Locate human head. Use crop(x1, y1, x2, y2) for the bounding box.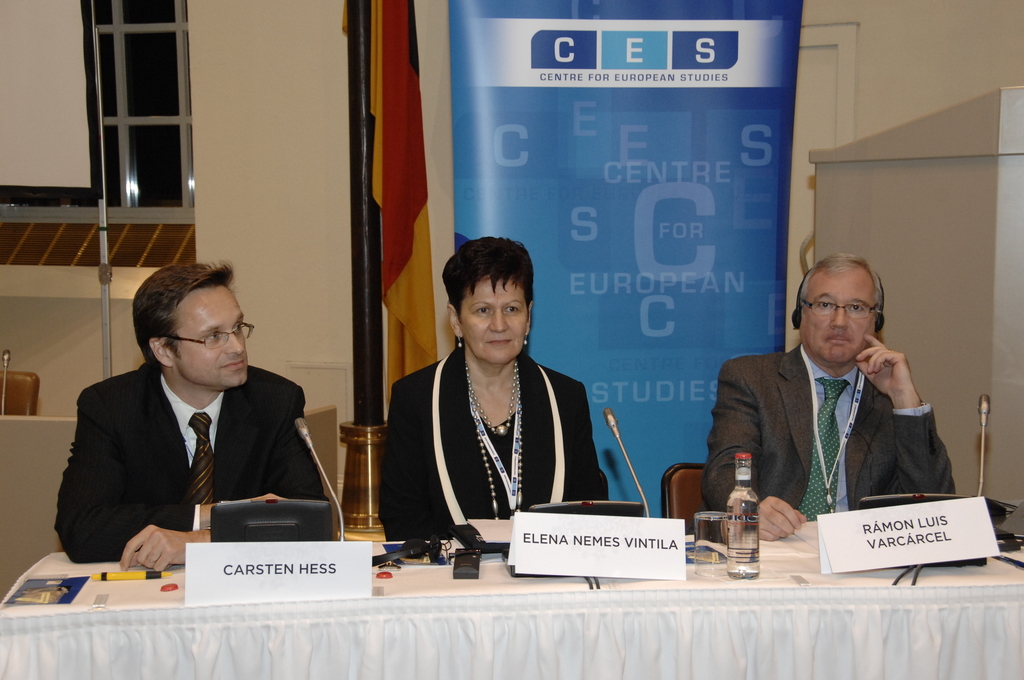
crop(132, 259, 250, 393).
